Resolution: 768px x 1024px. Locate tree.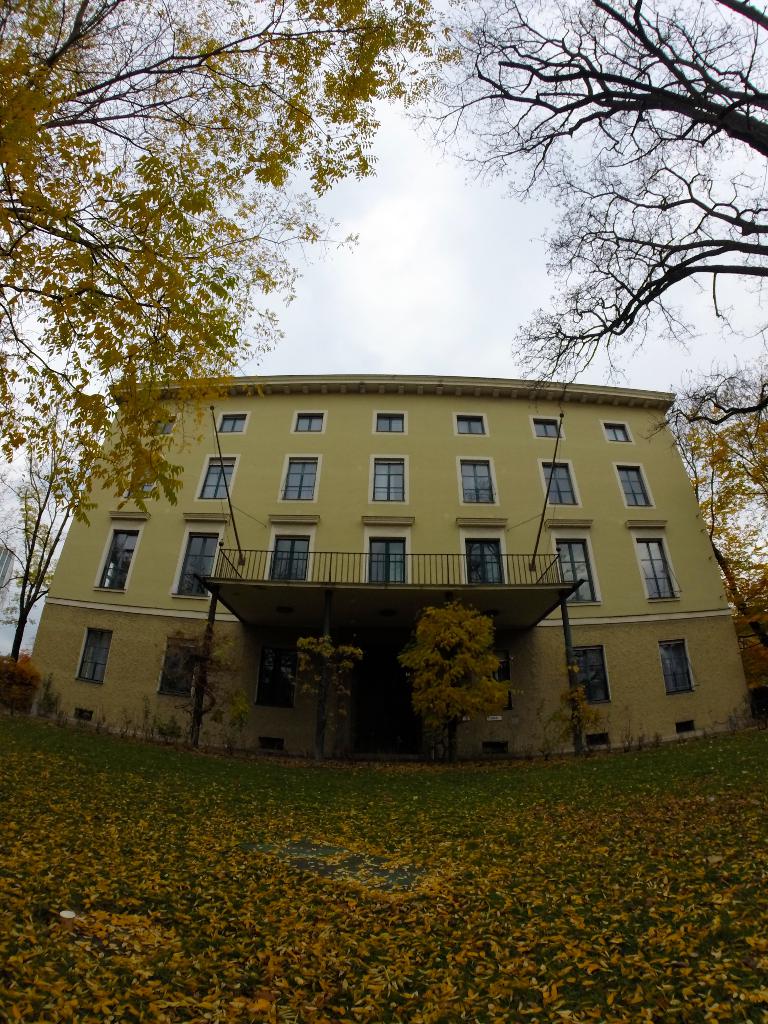
[x1=394, y1=41, x2=756, y2=431].
